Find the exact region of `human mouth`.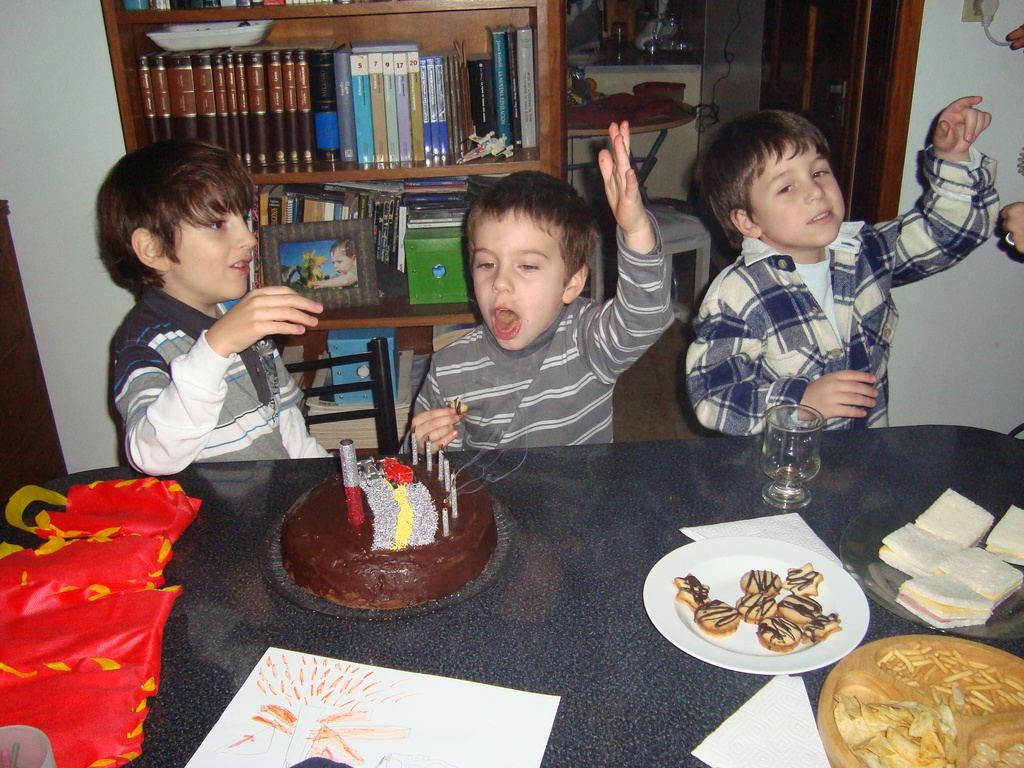
Exact region: {"x1": 228, "y1": 257, "x2": 253, "y2": 274}.
